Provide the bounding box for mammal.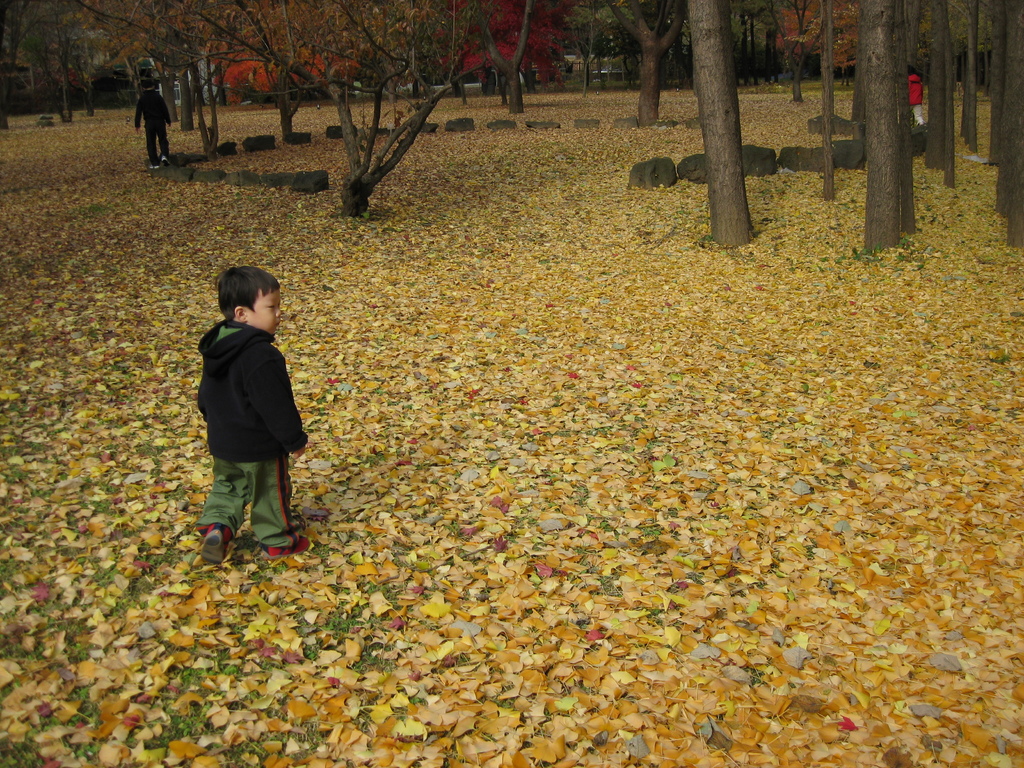
l=907, t=65, r=925, b=126.
